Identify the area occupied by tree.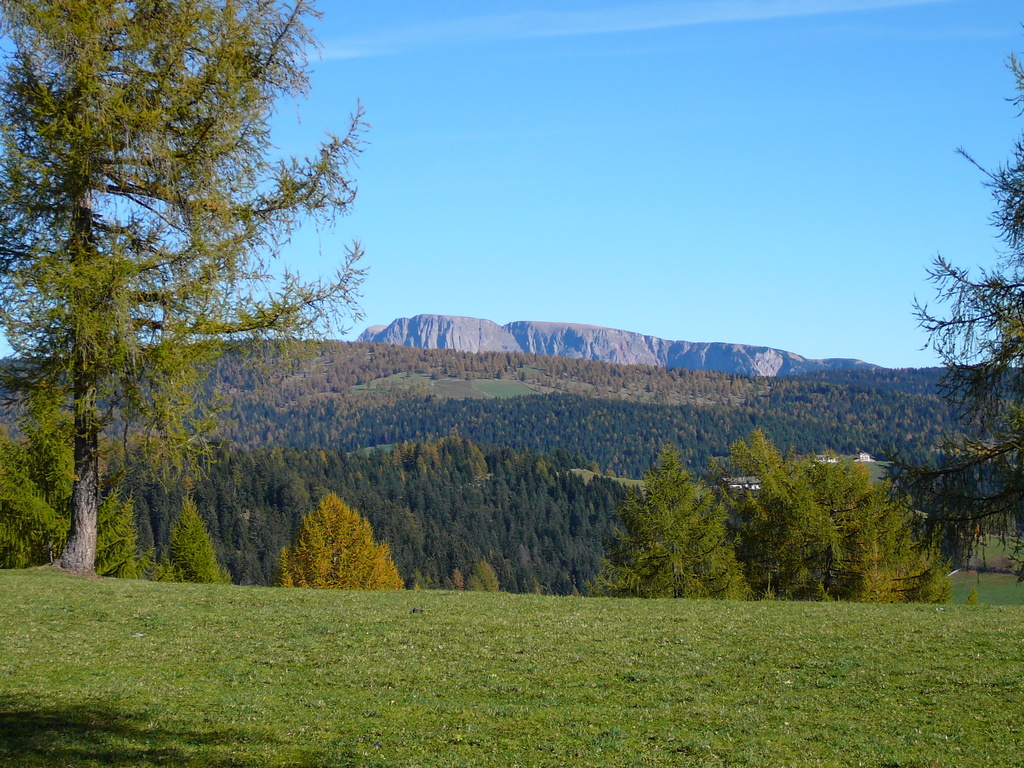
Area: box=[582, 442, 755, 603].
